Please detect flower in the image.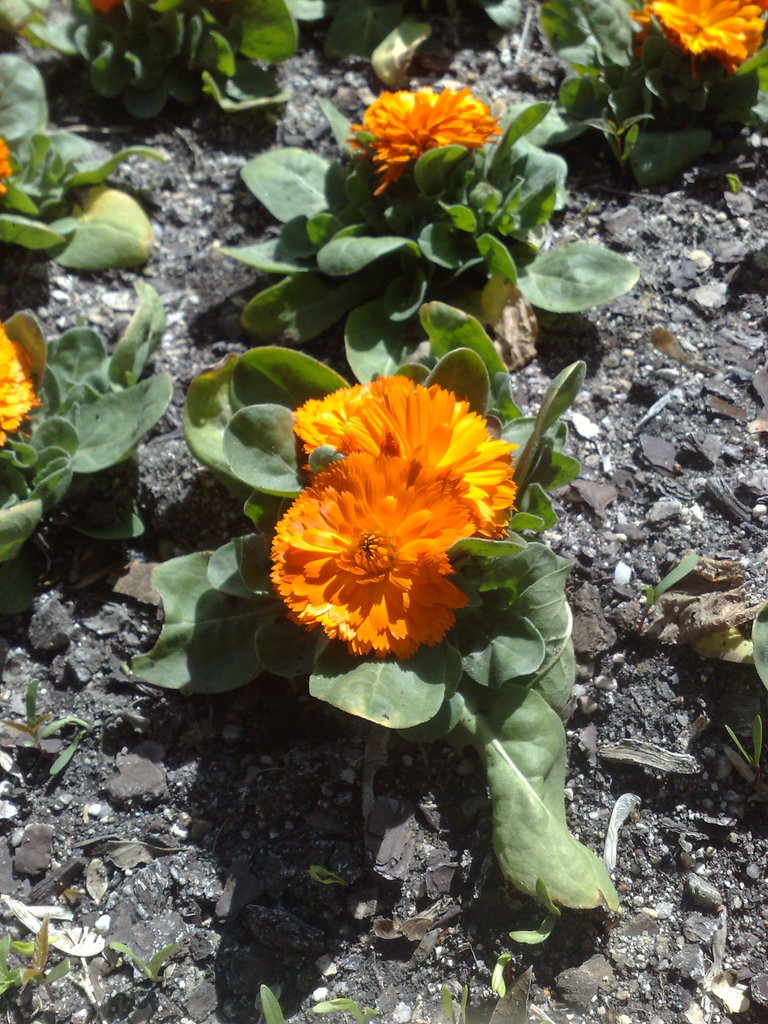
<box>0,132,24,199</box>.
